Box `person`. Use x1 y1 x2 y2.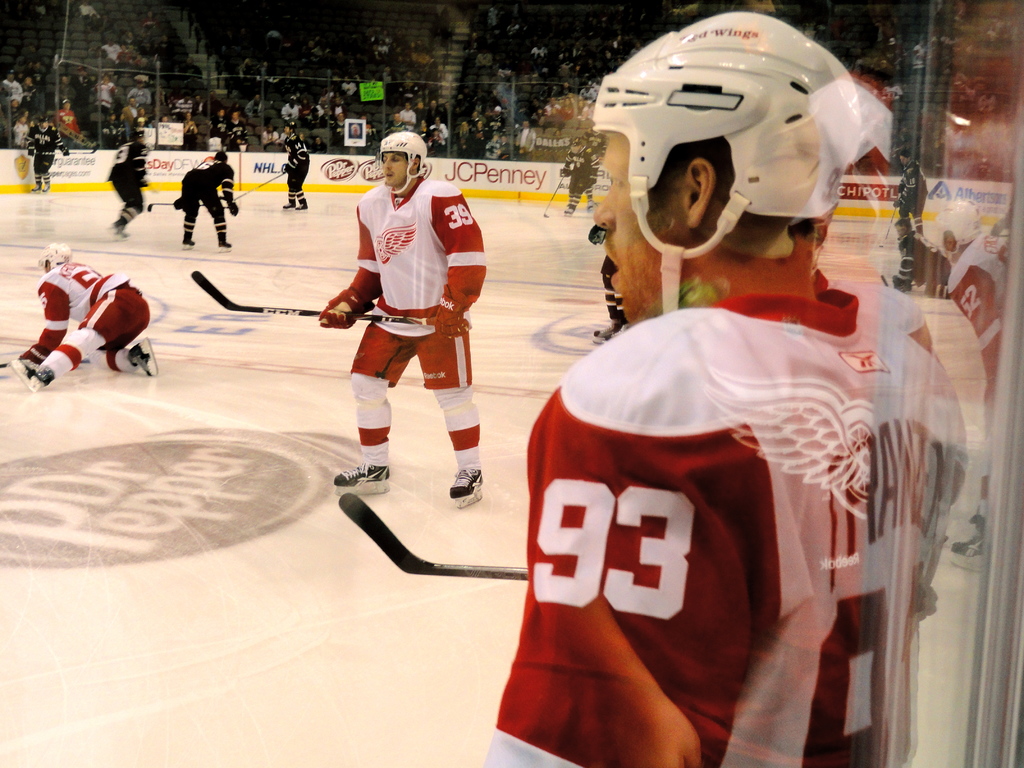
23 117 65 194.
